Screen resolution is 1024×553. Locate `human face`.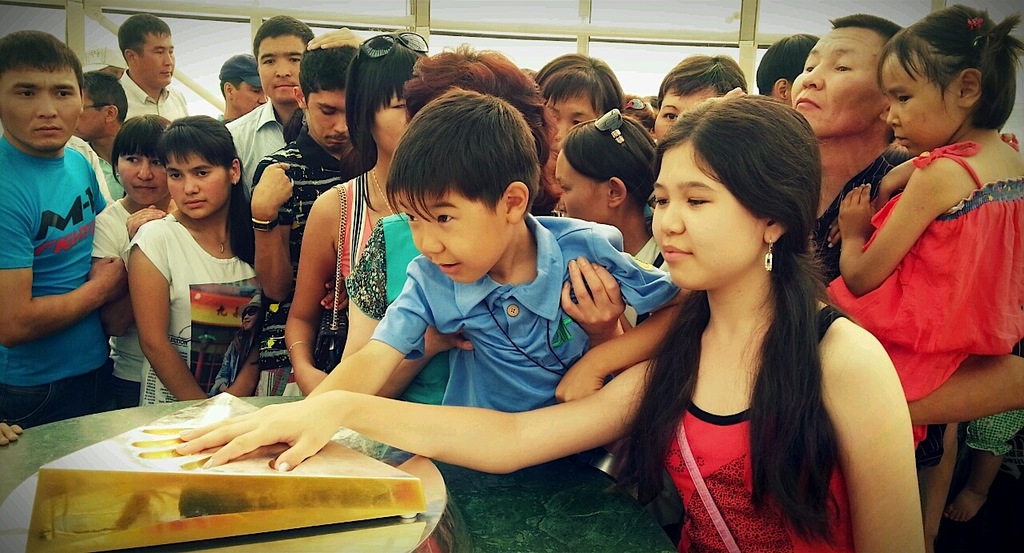
[370, 95, 402, 151].
